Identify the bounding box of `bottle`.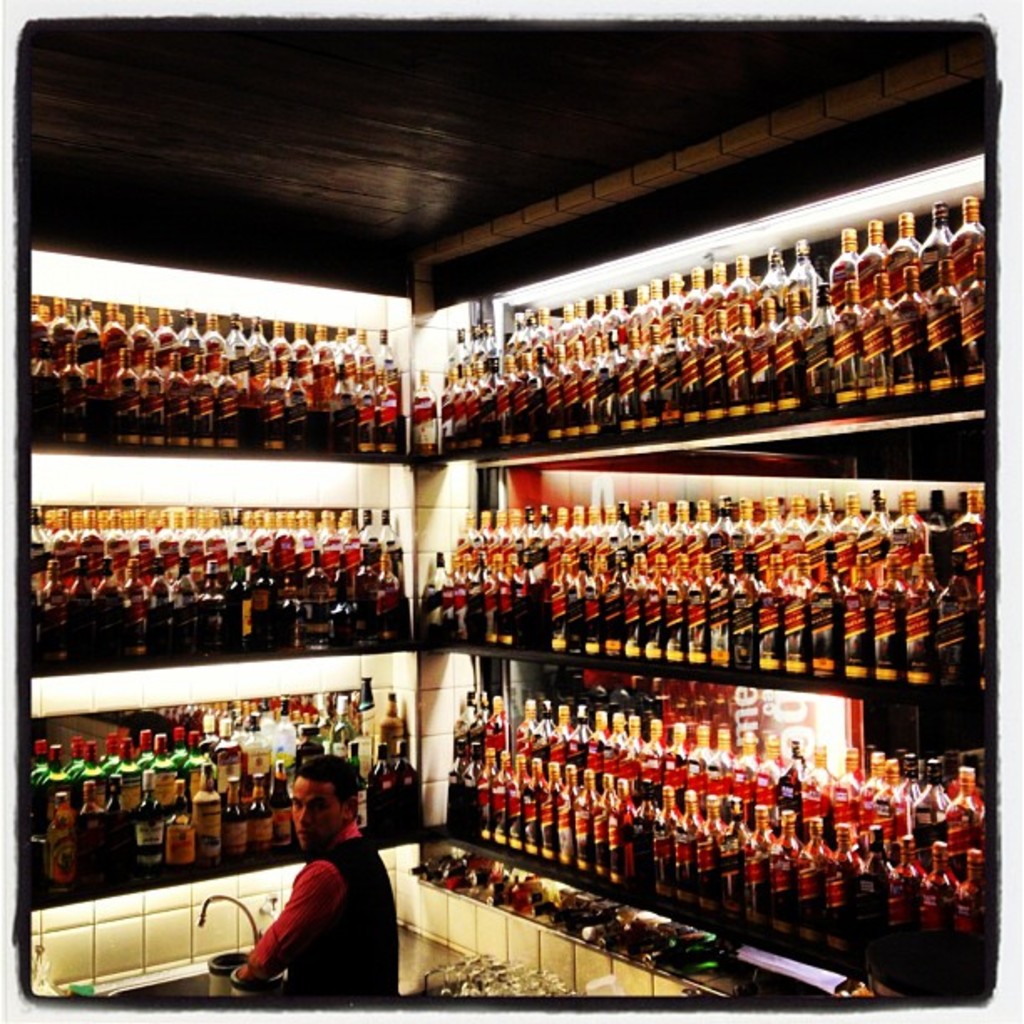
(left=223, top=311, right=243, bottom=358).
